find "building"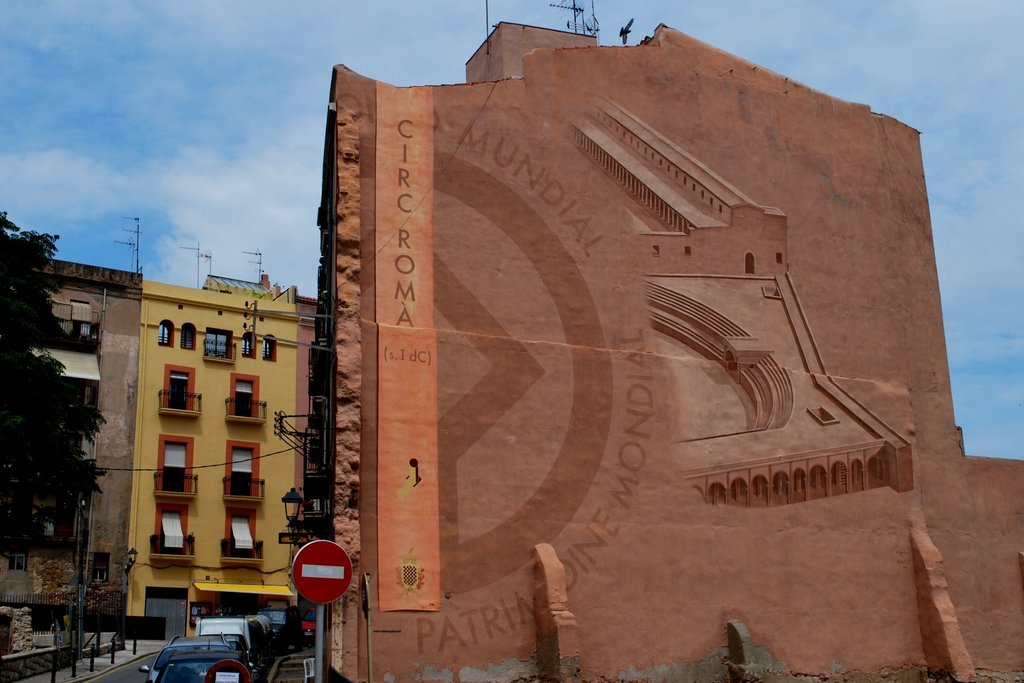
l=303, t=20, r=1023, b=682
